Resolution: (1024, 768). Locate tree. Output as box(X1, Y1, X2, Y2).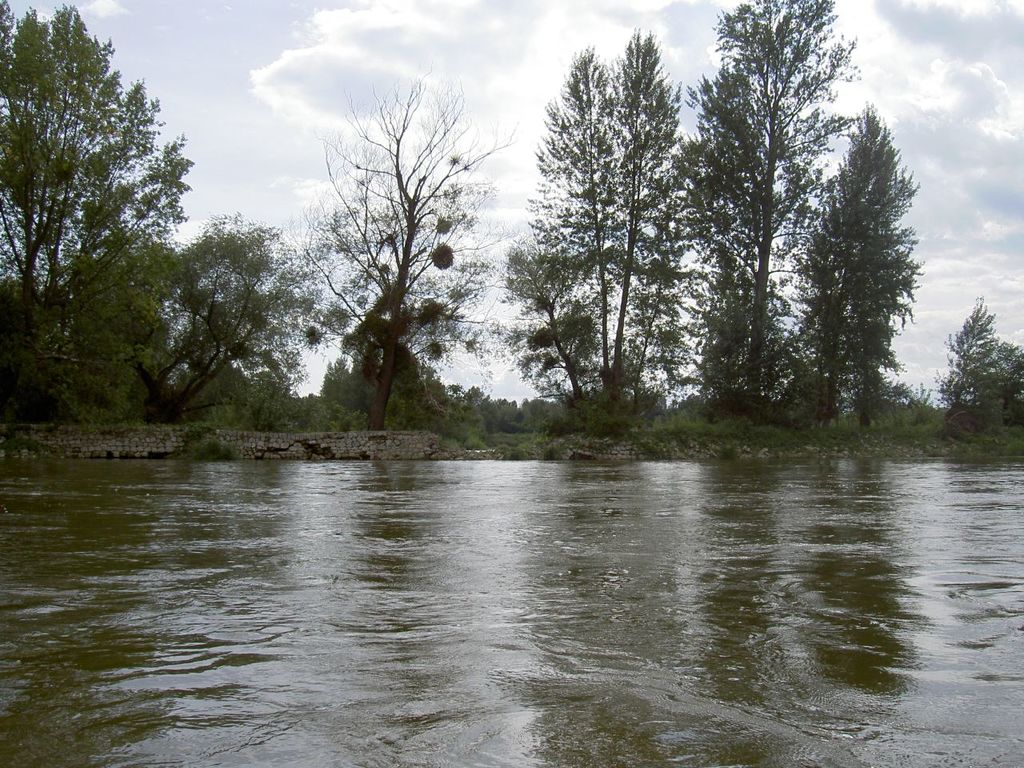
box(937, 298, 999, 421).
